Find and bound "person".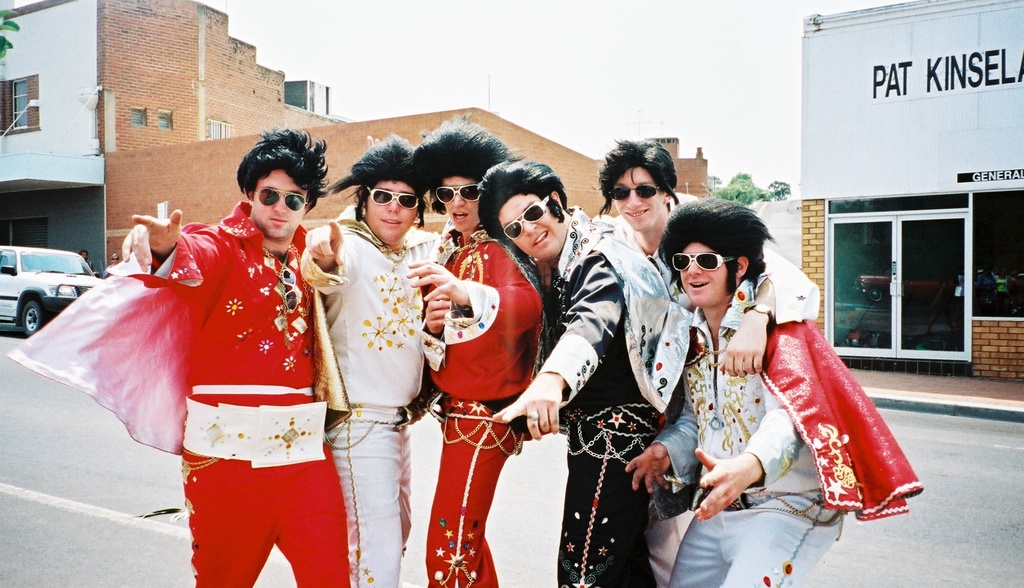
Bound: (left=110, top=251, right=119, bottom=267).
